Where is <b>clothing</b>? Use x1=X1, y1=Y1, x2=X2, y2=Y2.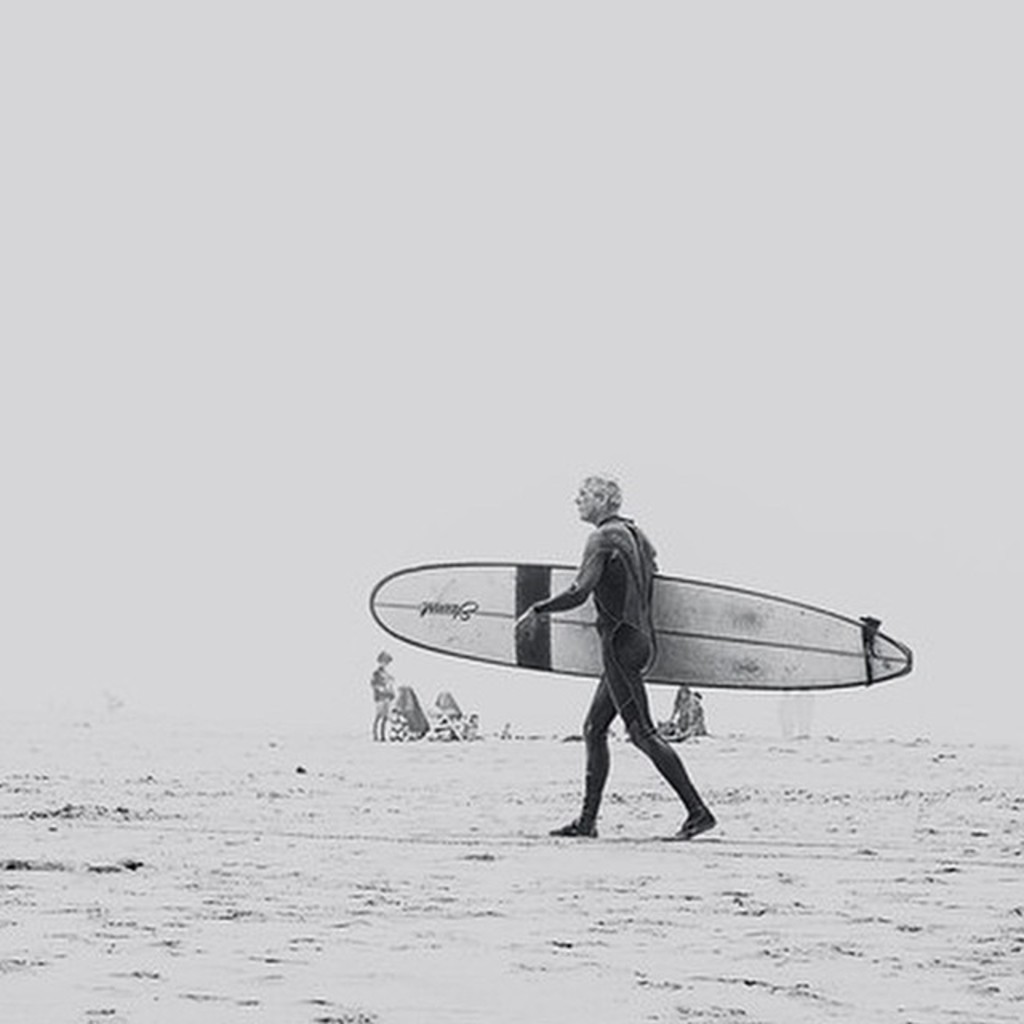
x1=538, y1=522, x2=704, y2=822.
